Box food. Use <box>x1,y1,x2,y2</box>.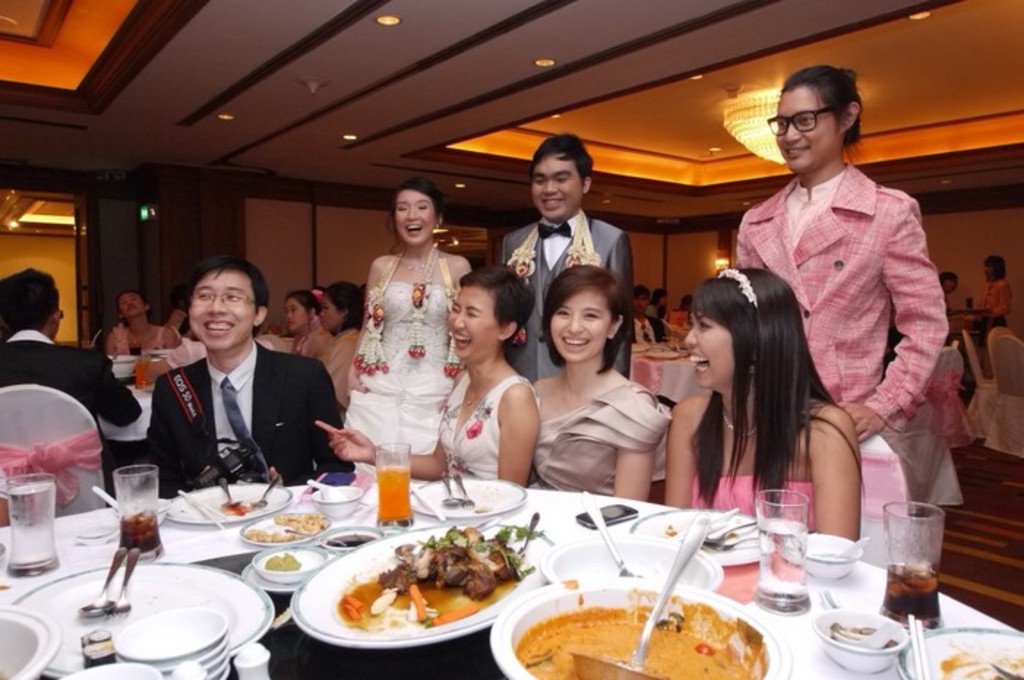
<box>263,550,301,581</box>.
